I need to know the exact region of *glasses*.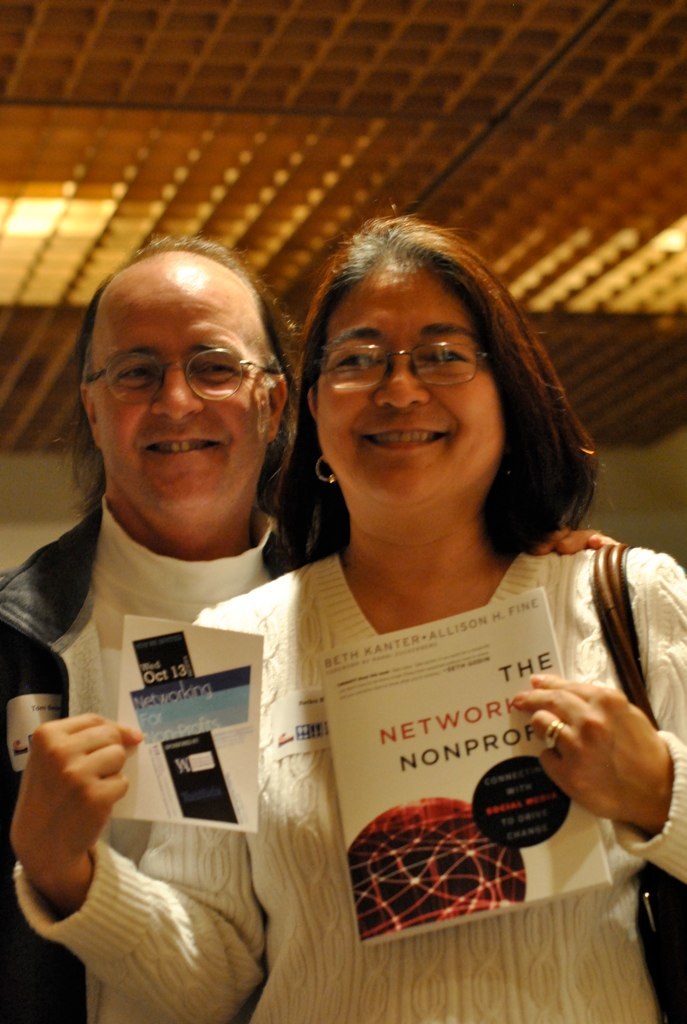
Region: rect(304, 335, 512, 400).
